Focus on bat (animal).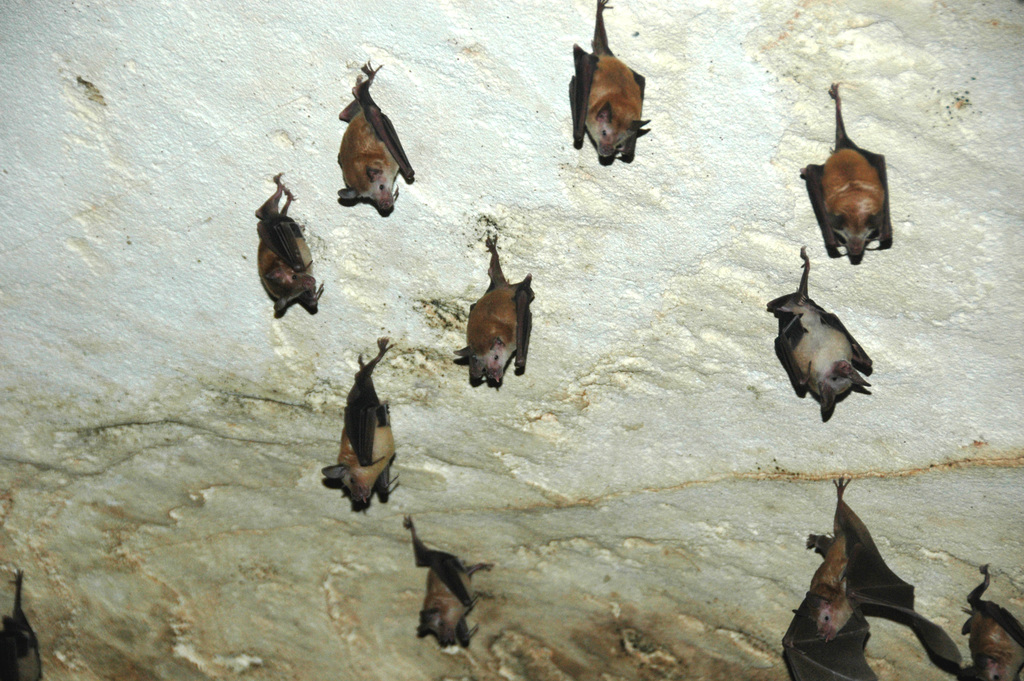
Focused at locate(451, 235, 536, 387).
